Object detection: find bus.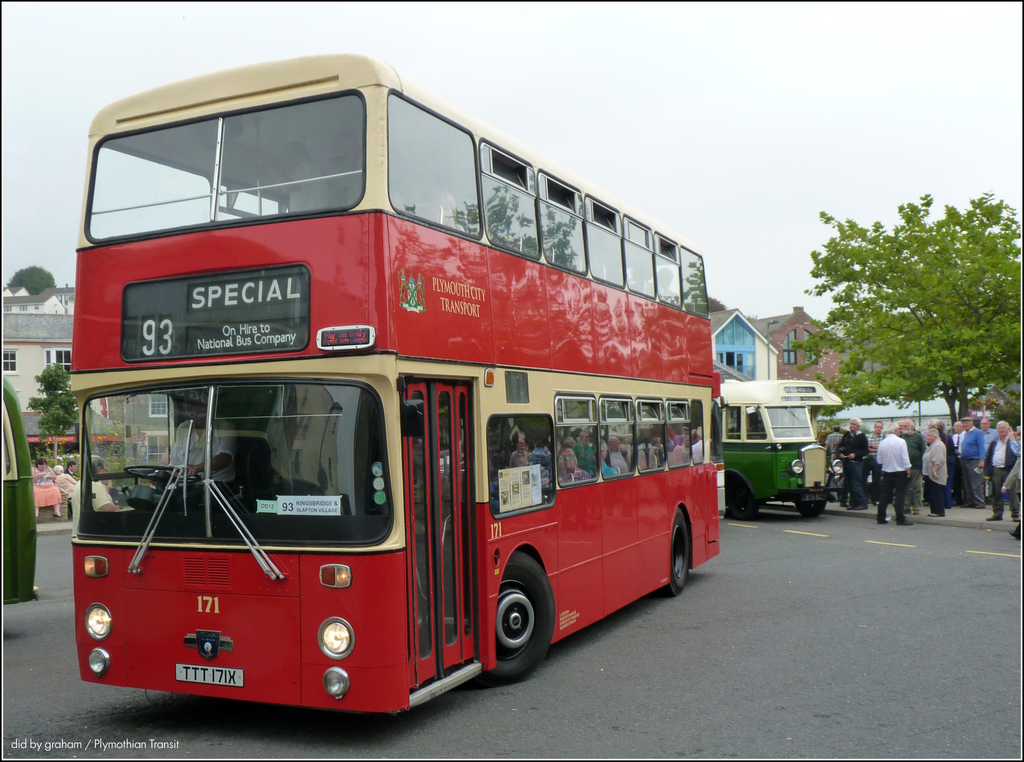
[65, 47, 719, 717].
